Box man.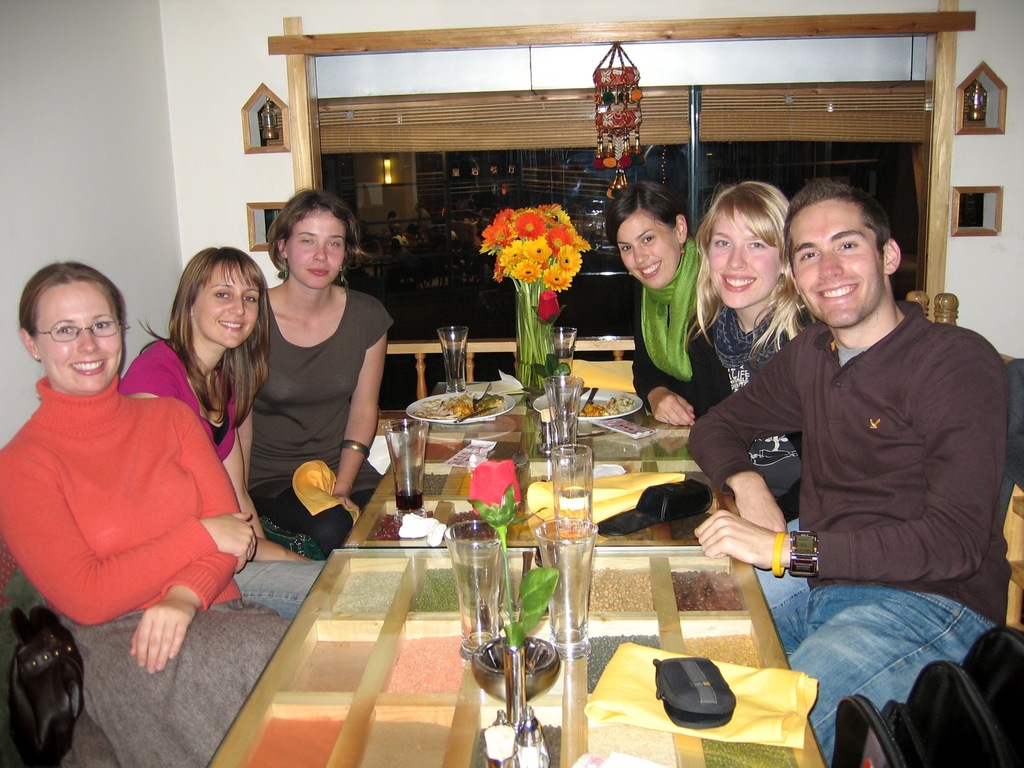
detection(694, 177, 1007, 696).
